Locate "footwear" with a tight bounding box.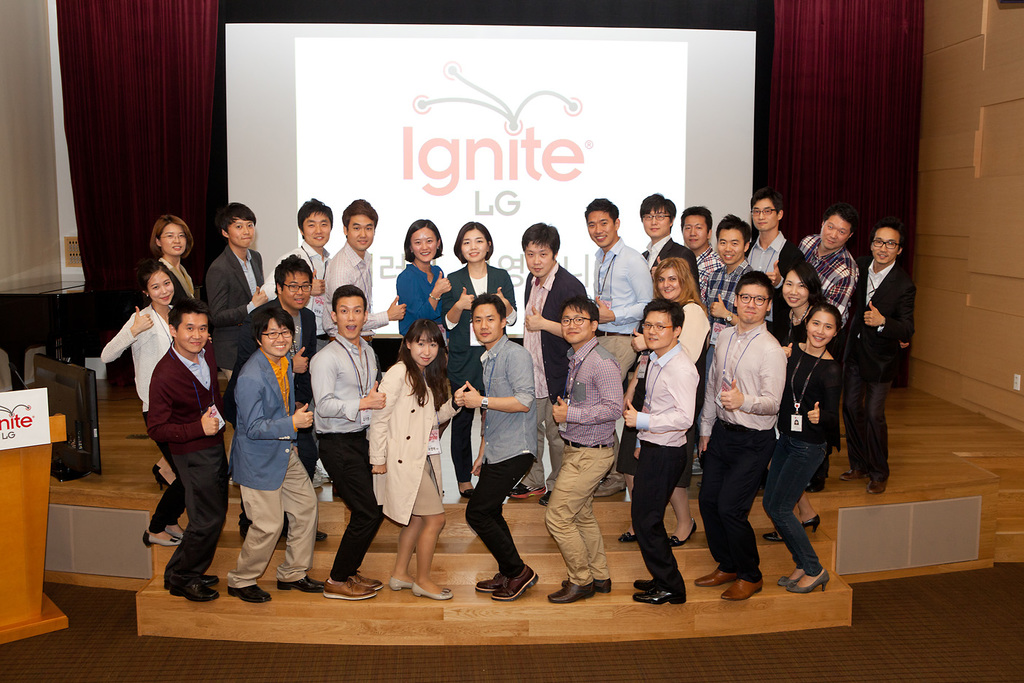
crop(509, 479, 543, 498).
